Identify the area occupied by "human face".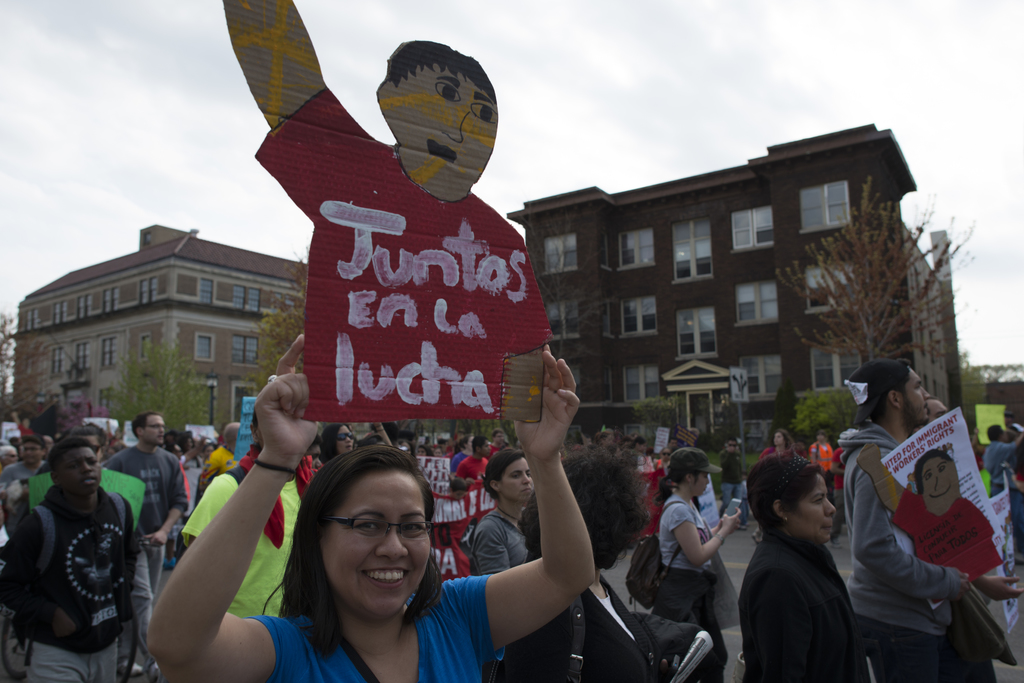
Area: 465/434/475/451.
